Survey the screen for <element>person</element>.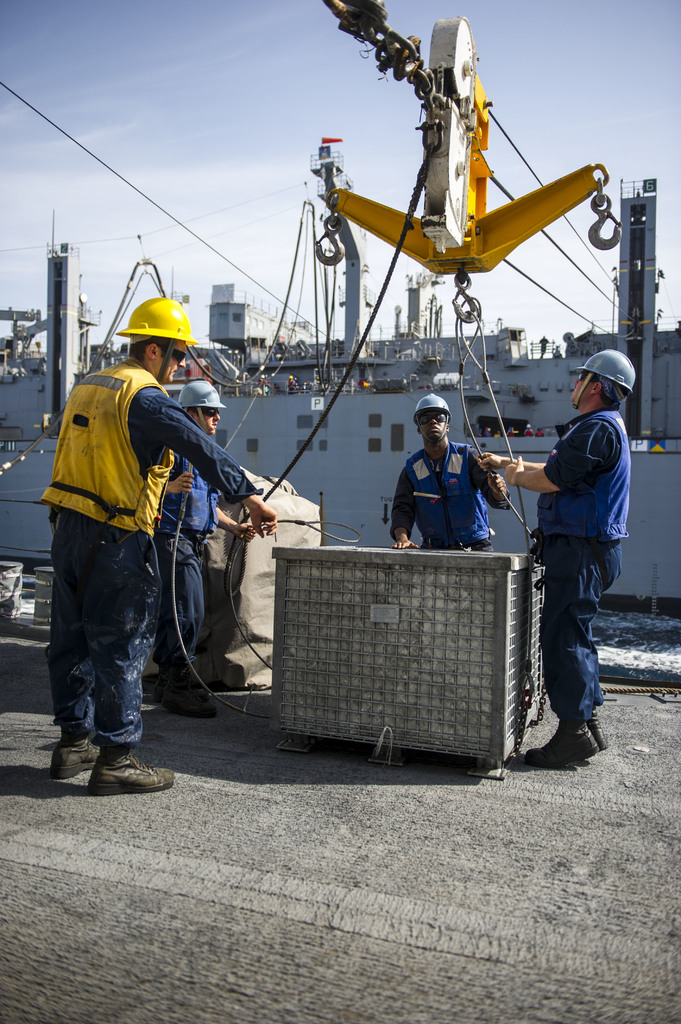
Survey found: select_region(388, 395, 517, 554).
